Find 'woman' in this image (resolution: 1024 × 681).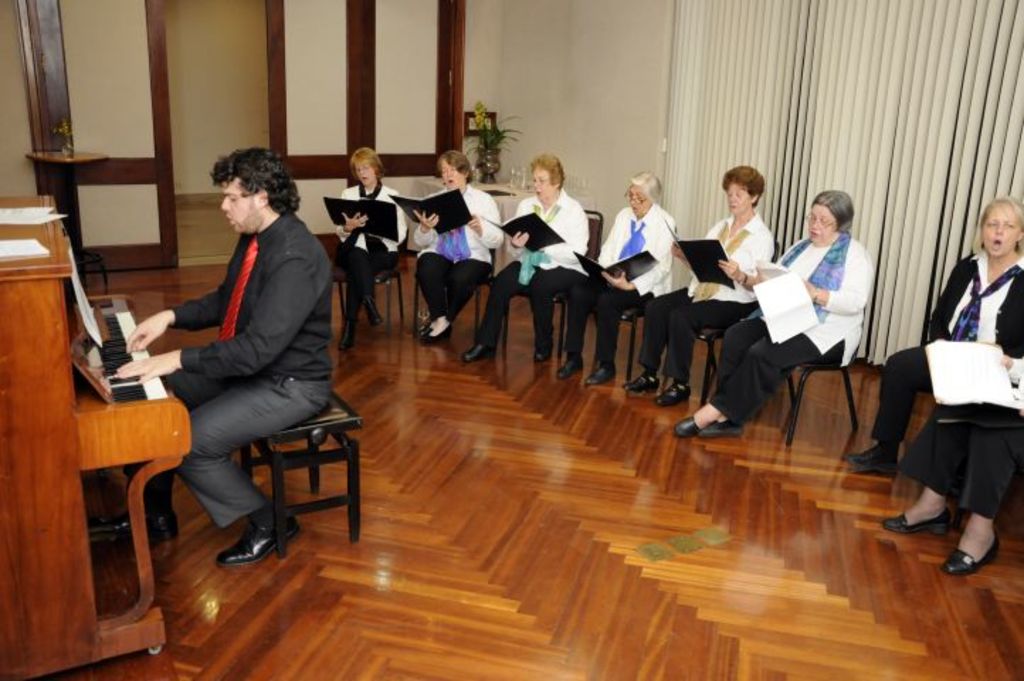
box(625, 159, 779, 407).
